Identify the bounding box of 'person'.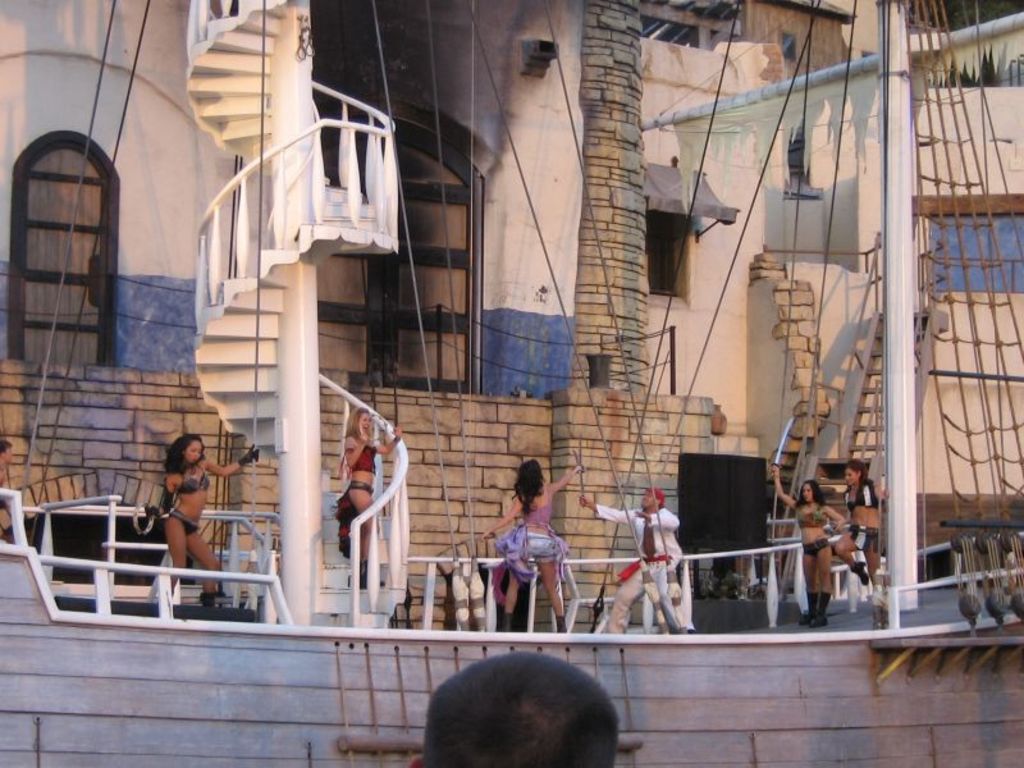
BBox(337, 408, 408, 588).
